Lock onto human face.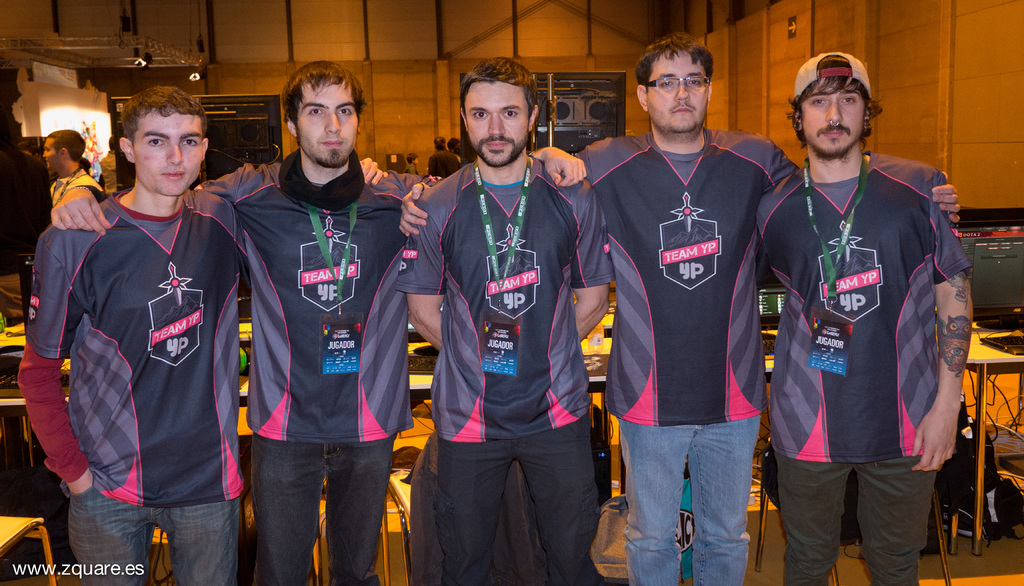
Locked: crop(800, 77, 866, 155).
